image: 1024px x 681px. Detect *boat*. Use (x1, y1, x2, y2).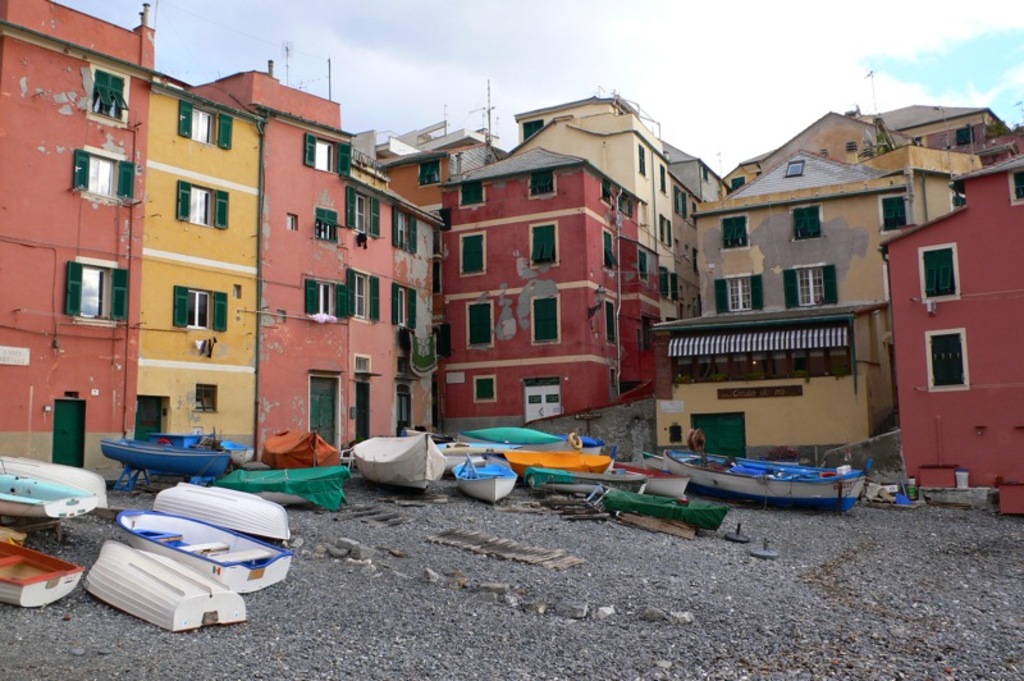
(353, 424, 451, 486).
